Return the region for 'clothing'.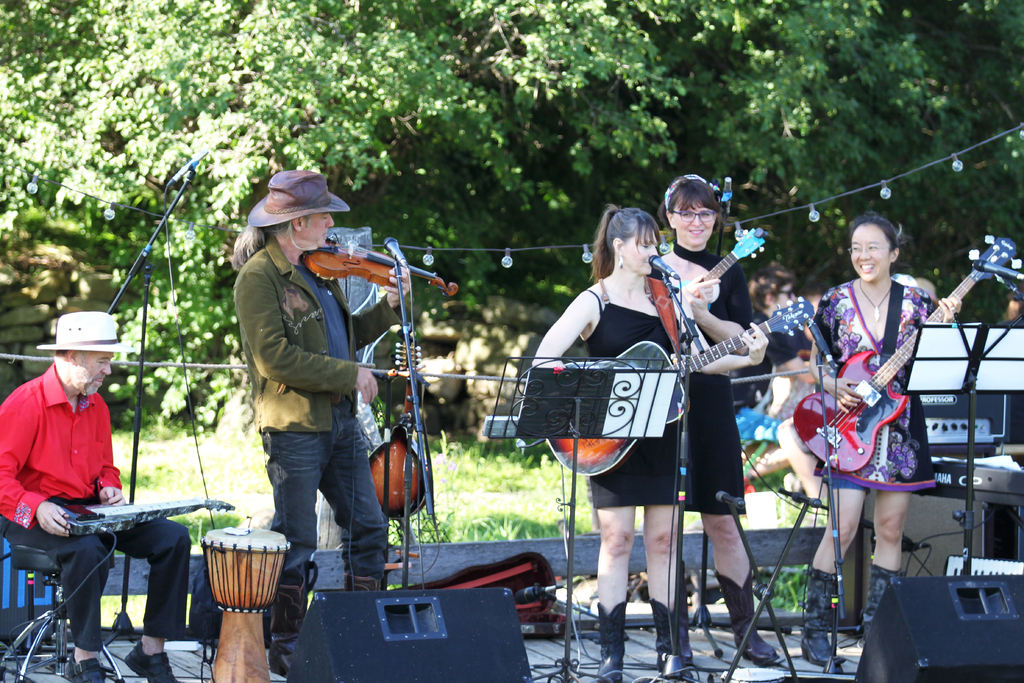
[x1=254, y1=389, x2=387, y2=645].
